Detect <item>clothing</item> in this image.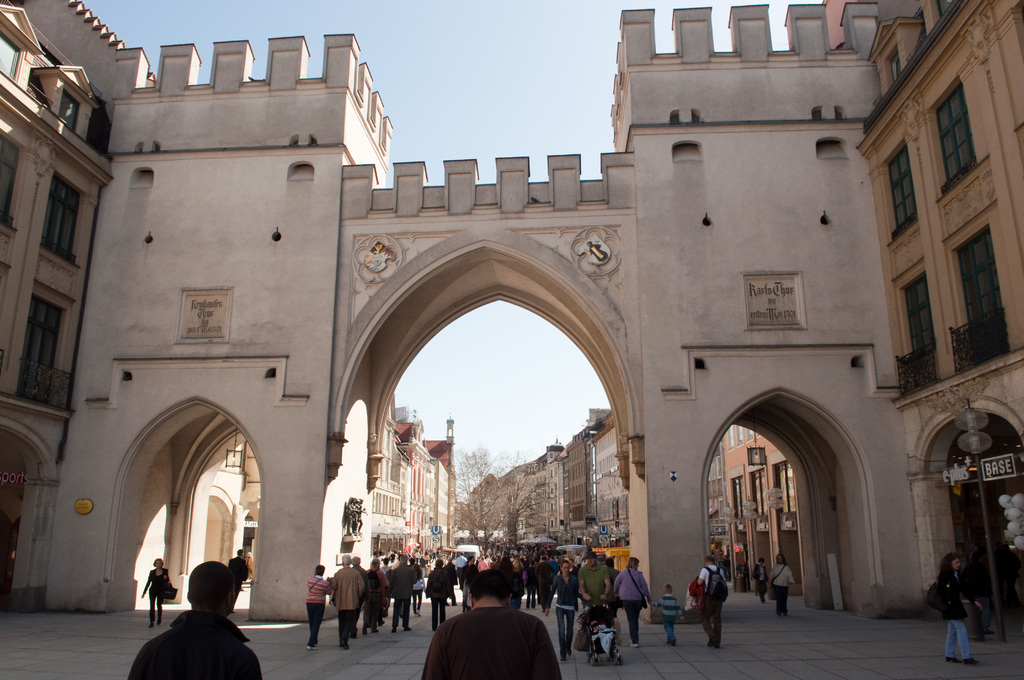
Detection: {"x1": 388, "y1": 568, "x2": 412, "y2": 624}.
